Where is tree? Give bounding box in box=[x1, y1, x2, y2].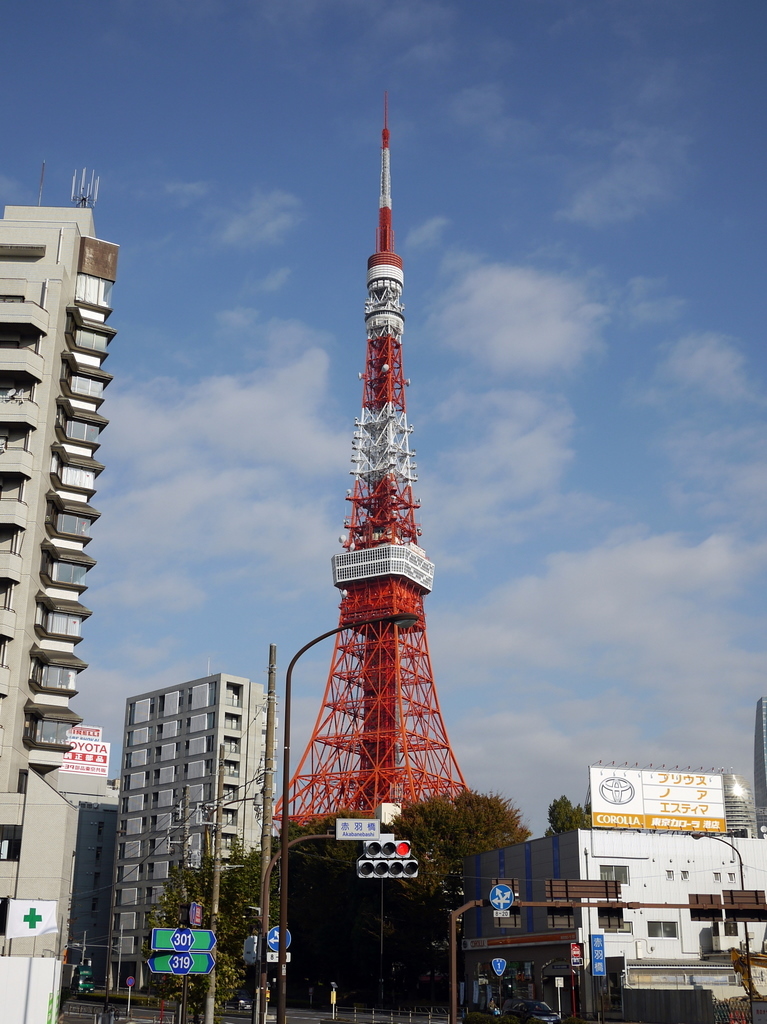
box=[544, 791, 597, 830].
